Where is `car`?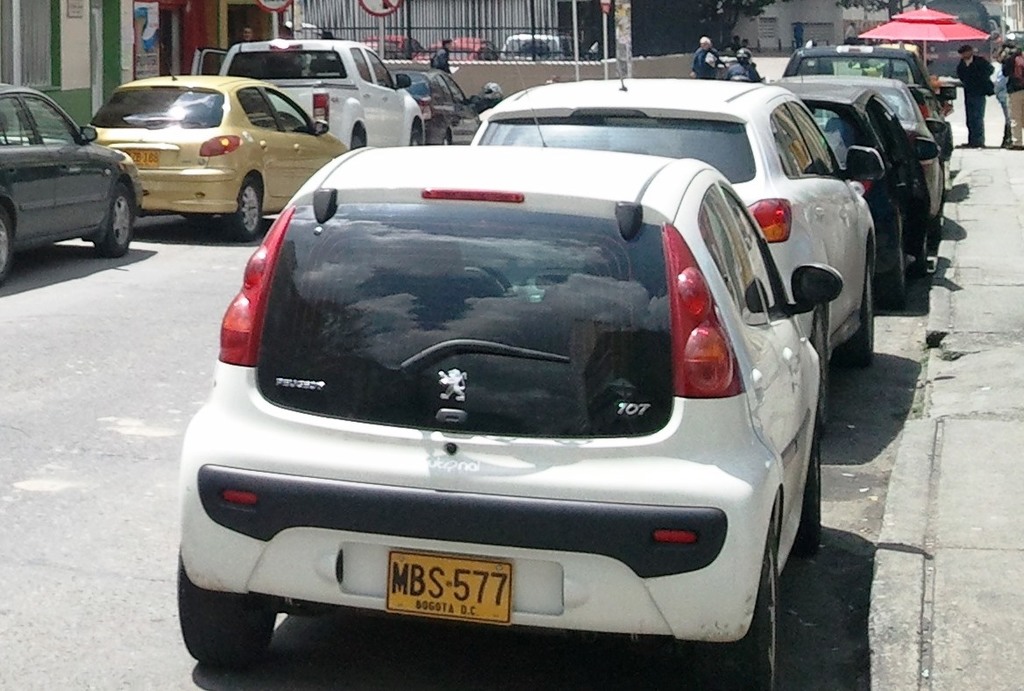
Rect(779, 82, 931, 286).
